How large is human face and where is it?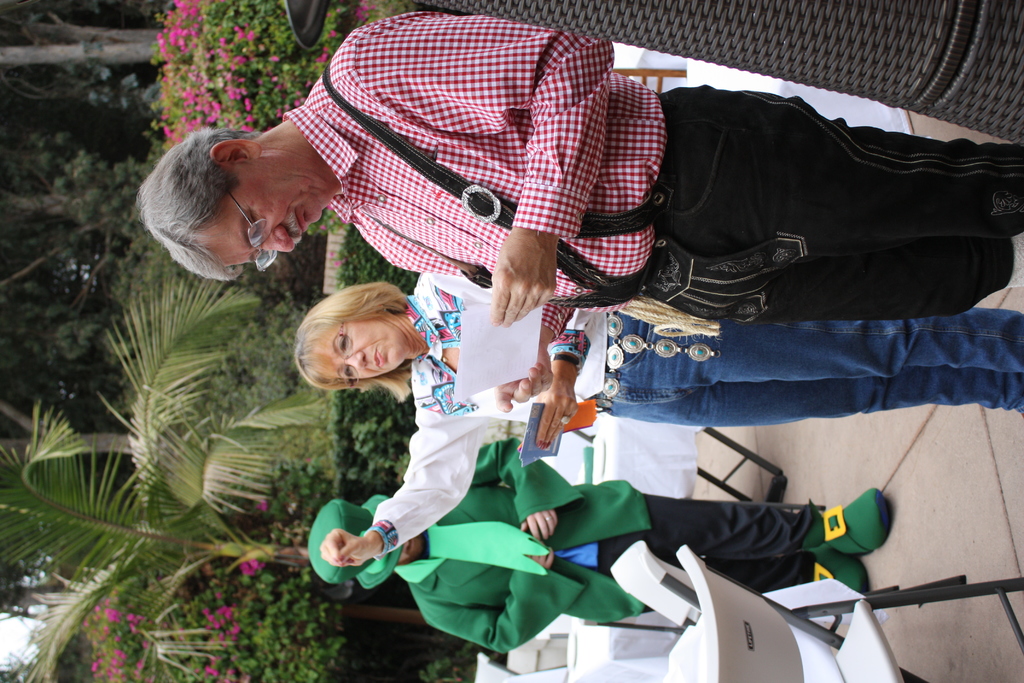
Bounding box: box=[225, 167, 323, 264].
